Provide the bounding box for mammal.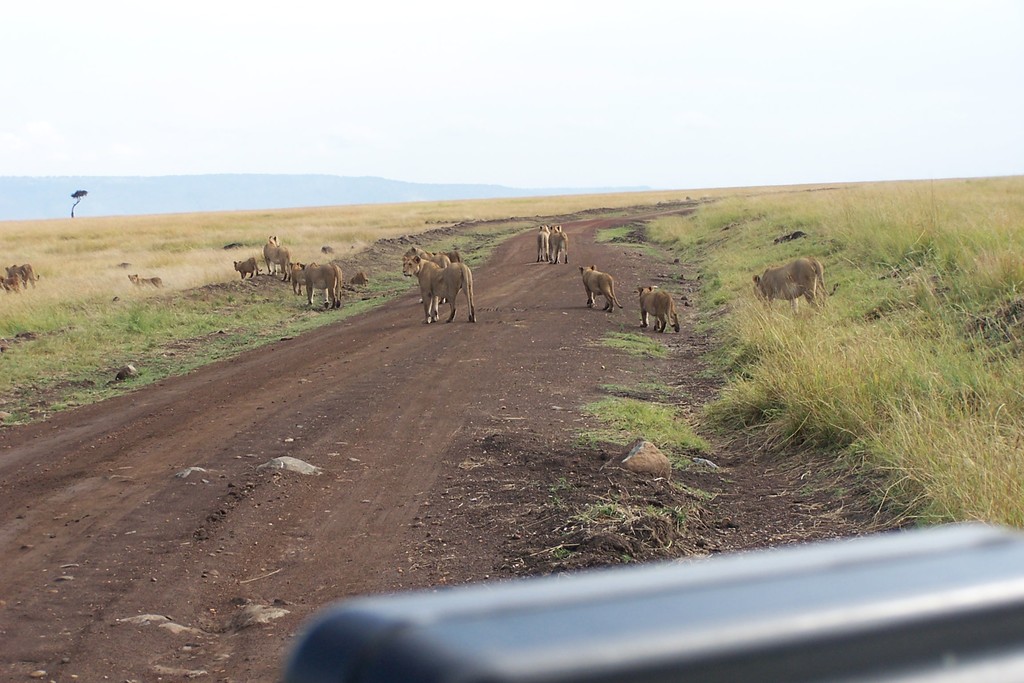
<region>125, 270, 170, 290</region>.
